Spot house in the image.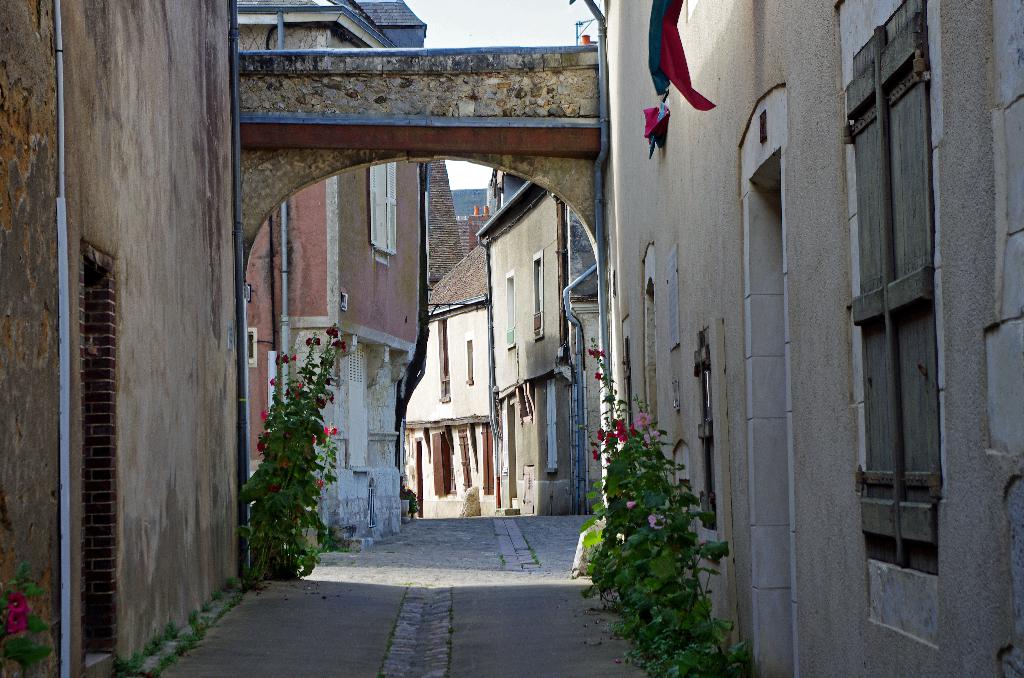
house found at region(865, 0, 1020, 677).
